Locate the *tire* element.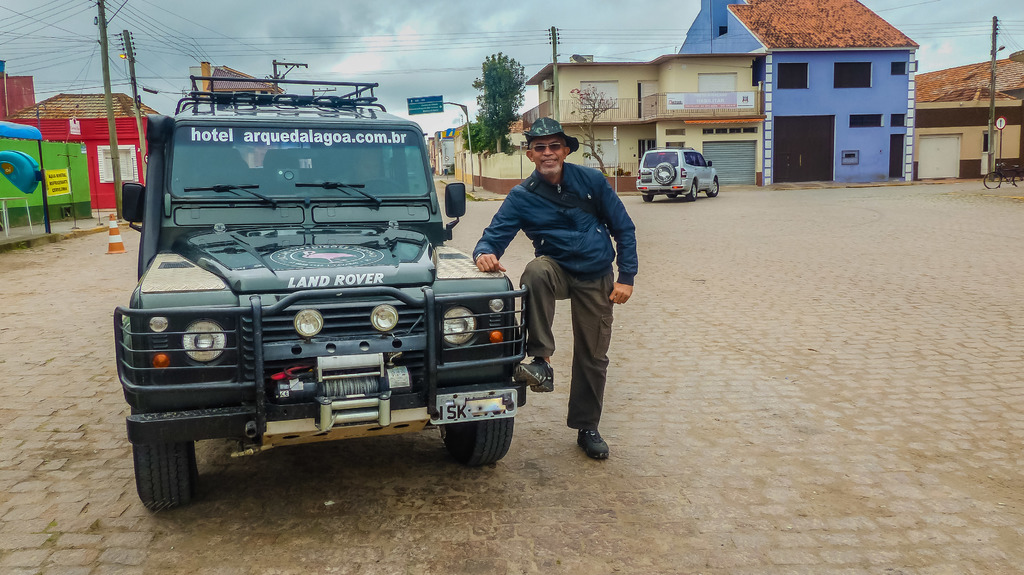
Element bbox: x1=640 y1=193 x2=655 y2=204.
